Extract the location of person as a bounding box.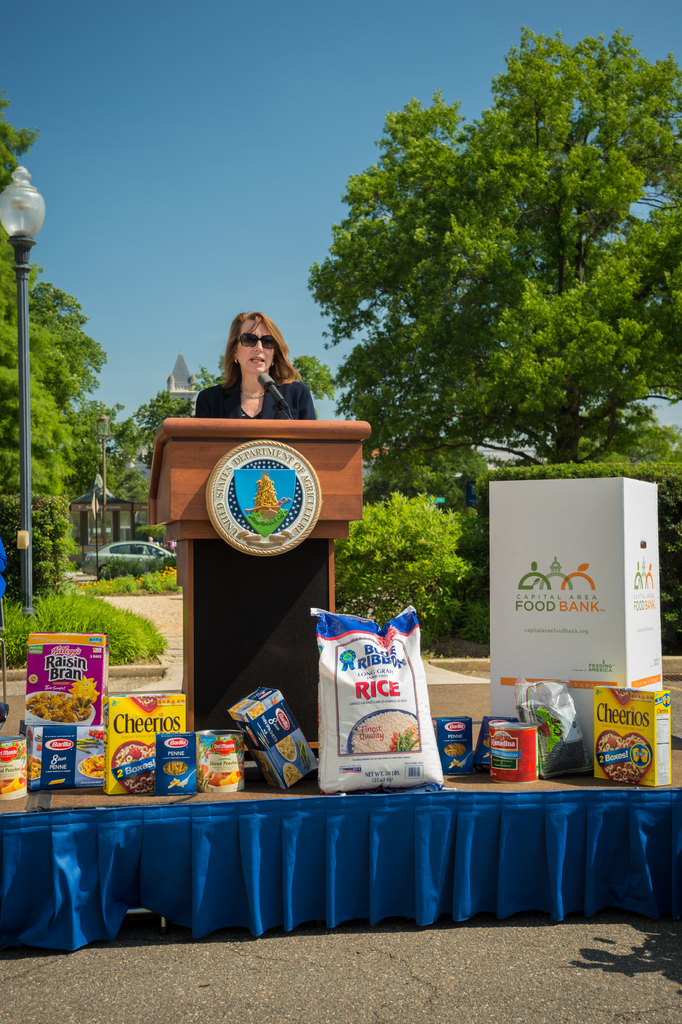
<region>198, 303, 325, 437</region>.
